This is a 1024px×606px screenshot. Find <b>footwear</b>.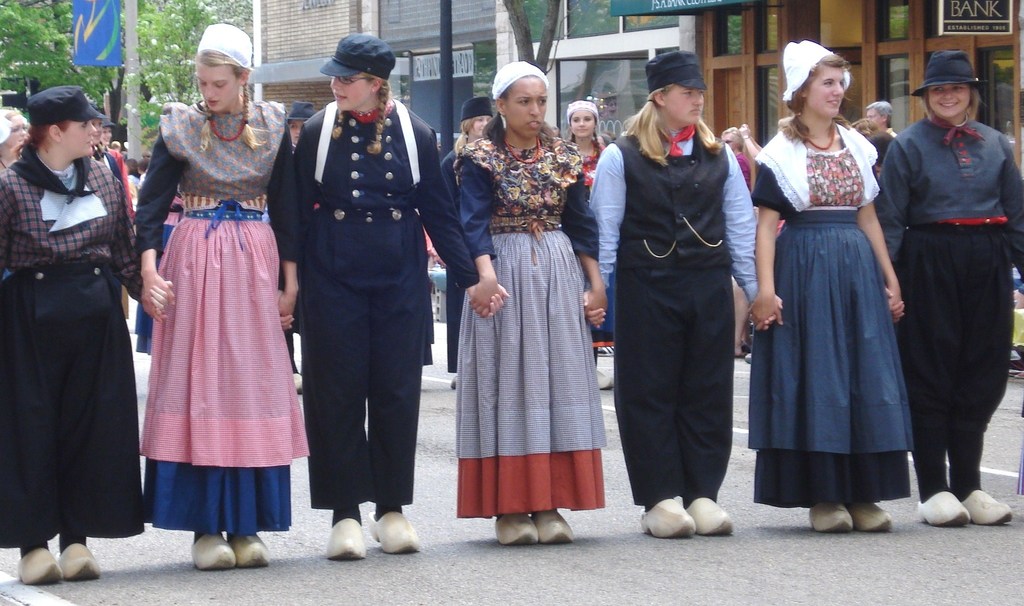
Bounding box: bbox(843, 502, 895, 533).
